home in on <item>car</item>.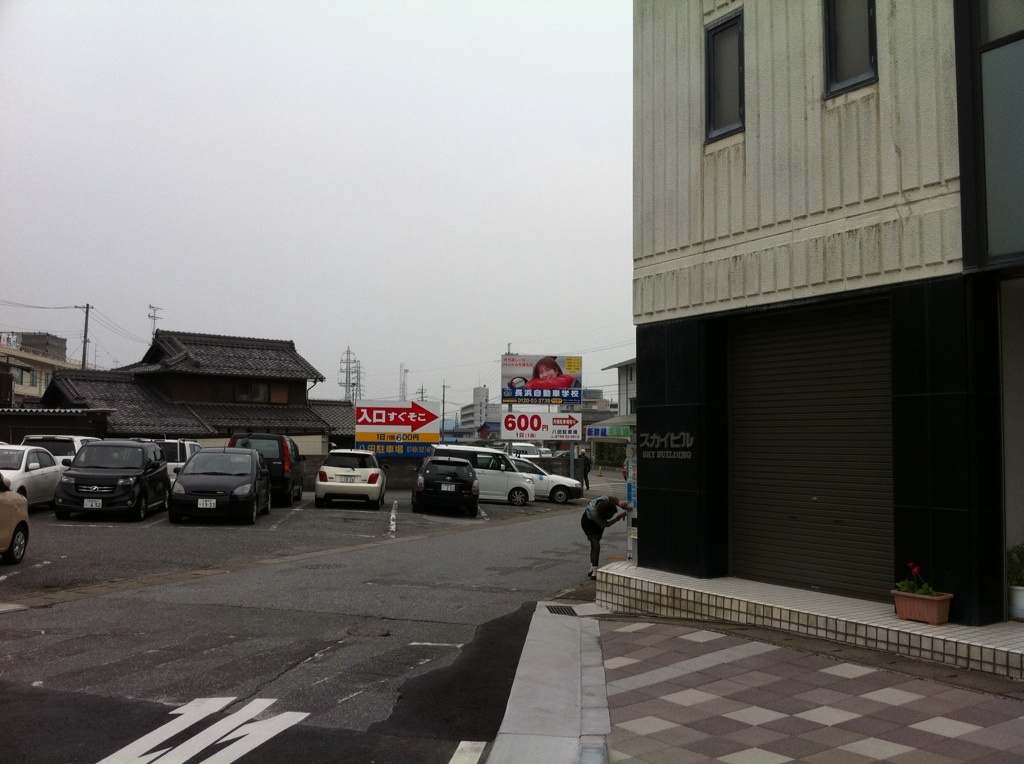
Homed in at rect(485, 454, 584, 503).
